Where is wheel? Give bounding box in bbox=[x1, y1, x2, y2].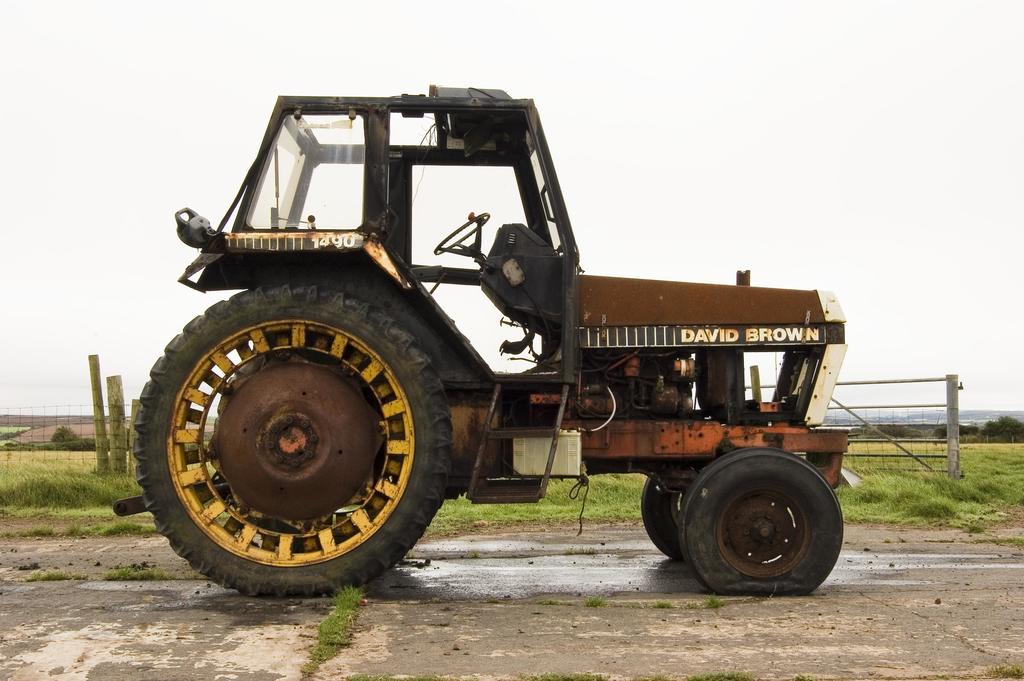
bbox=[134, 266, 479, 584].
